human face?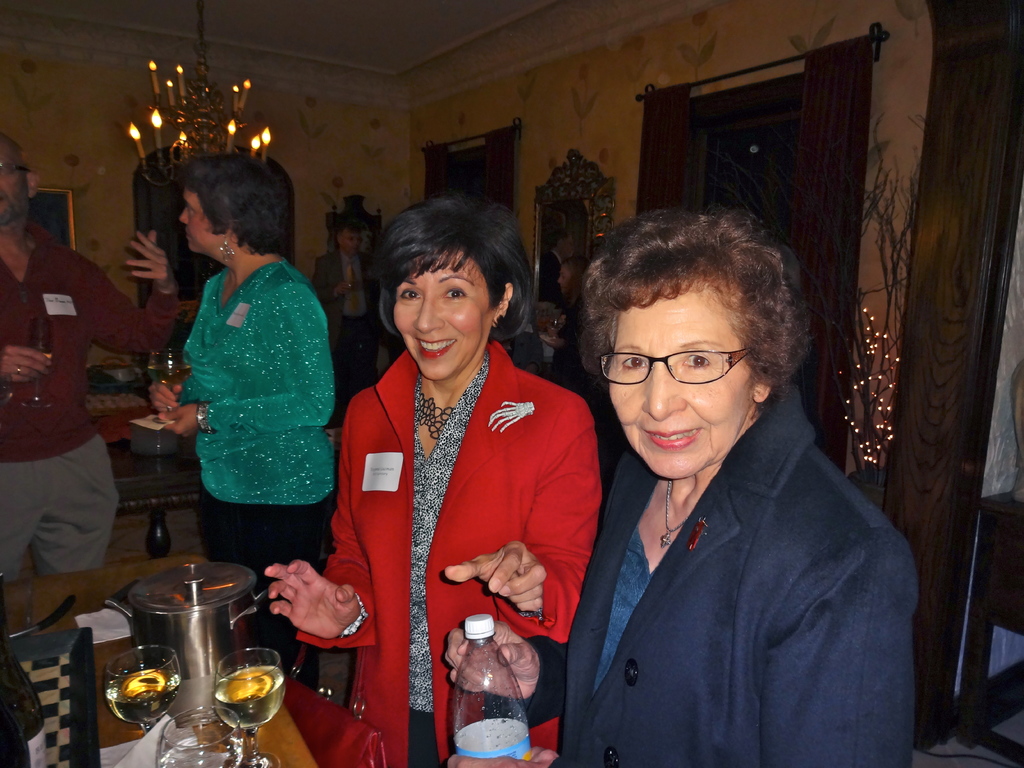
609,283,755,480
